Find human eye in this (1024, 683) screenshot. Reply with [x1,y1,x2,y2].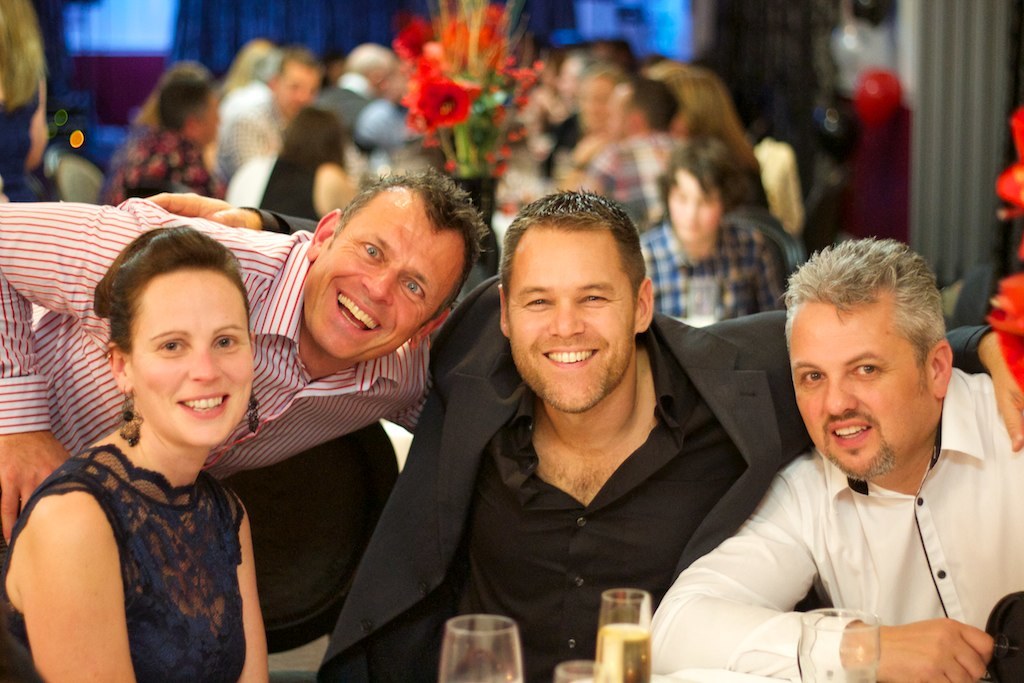
[521,288,551,313].
